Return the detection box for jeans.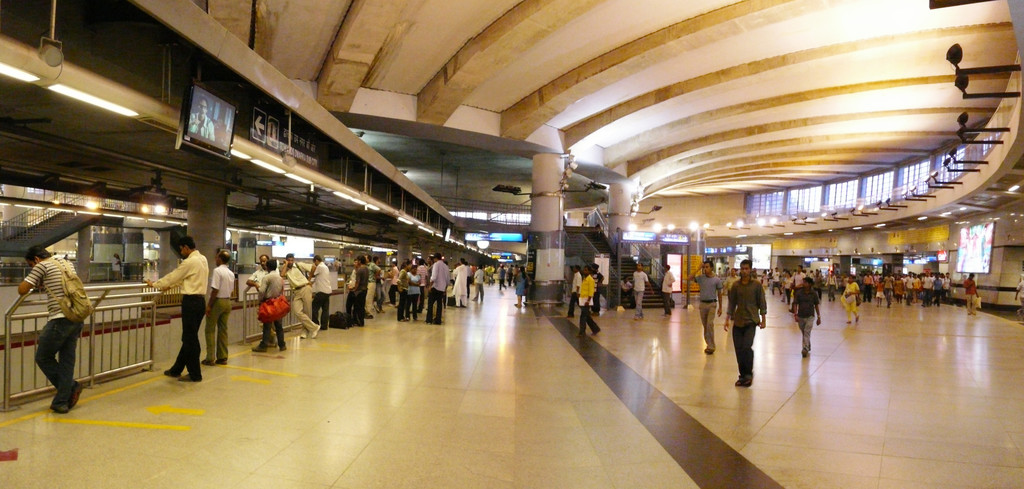
[x1=426, y1=290, x2=442, y2=324].
